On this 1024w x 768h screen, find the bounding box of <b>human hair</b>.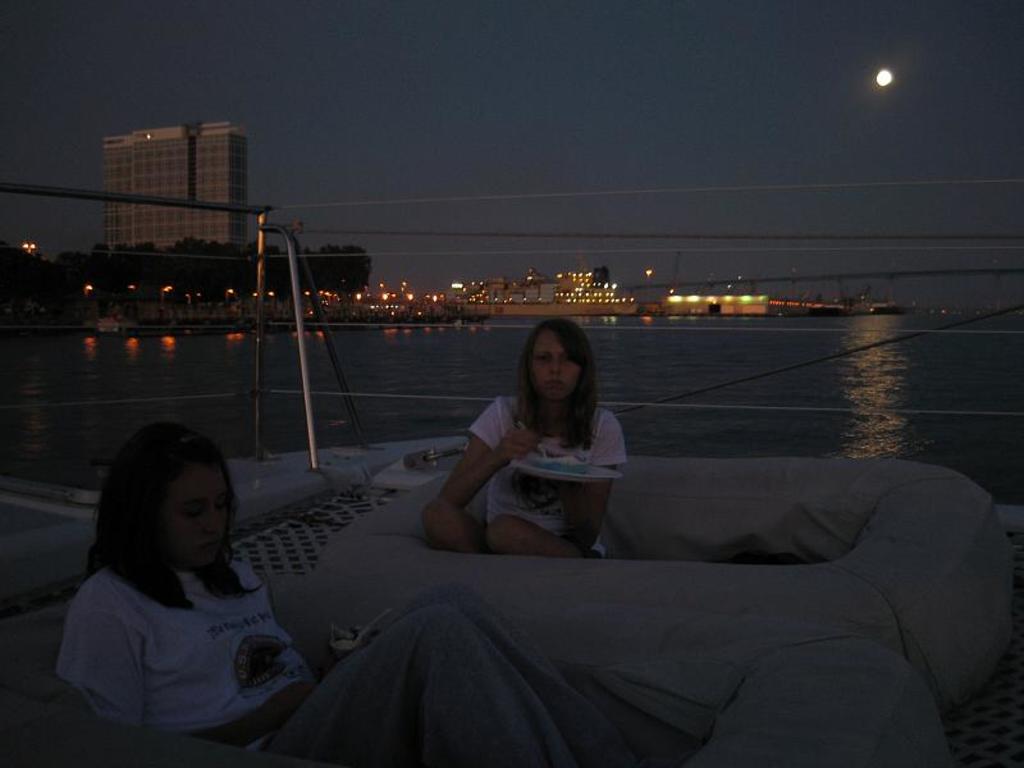
Bounding box: 516/316/595/444.
